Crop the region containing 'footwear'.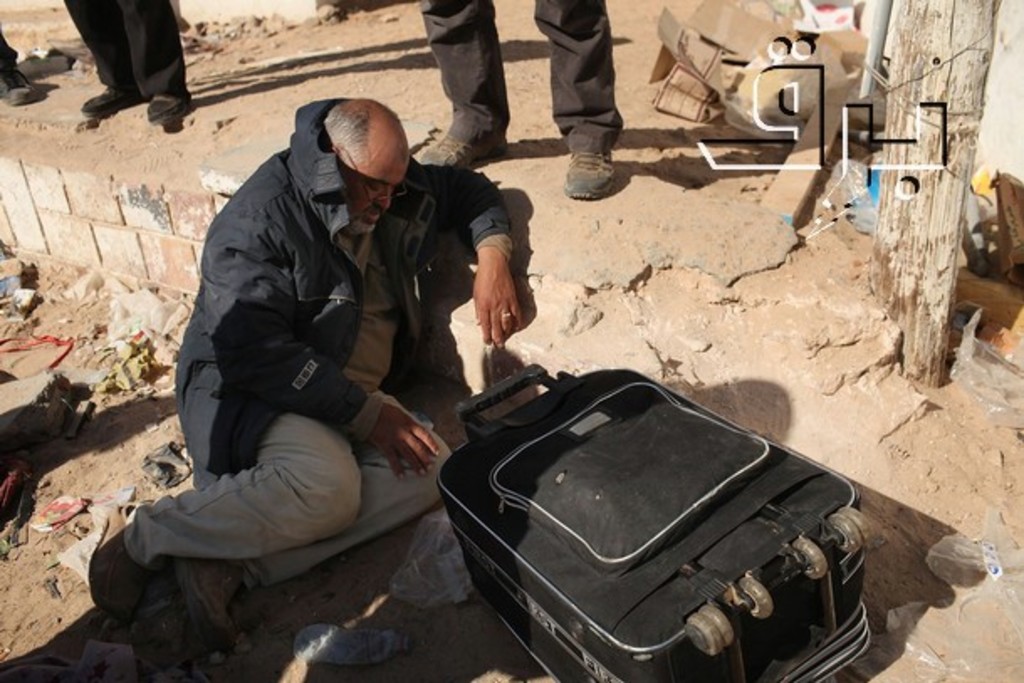
Crop region: locate(423, 131, 509, 173).
